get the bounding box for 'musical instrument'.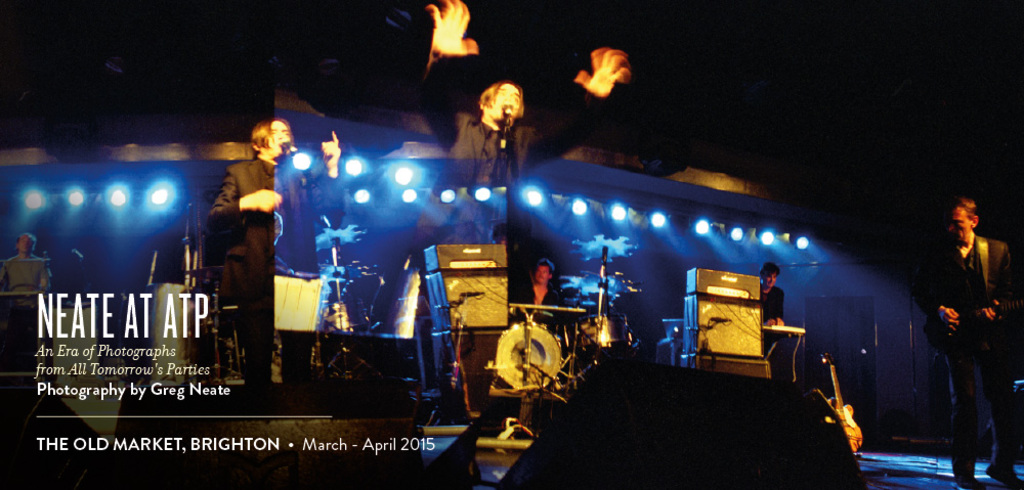
x1=923, y1=281, x2=1023, y2=356.
